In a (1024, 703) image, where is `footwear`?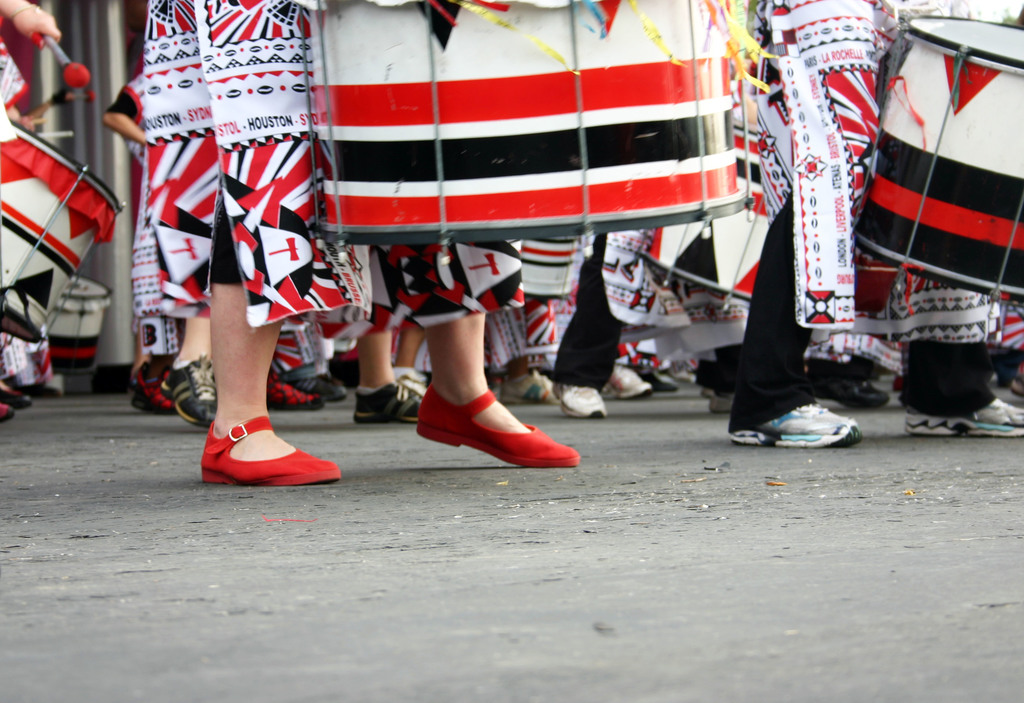
(left=0, top=400, right=12, bottom=421).
